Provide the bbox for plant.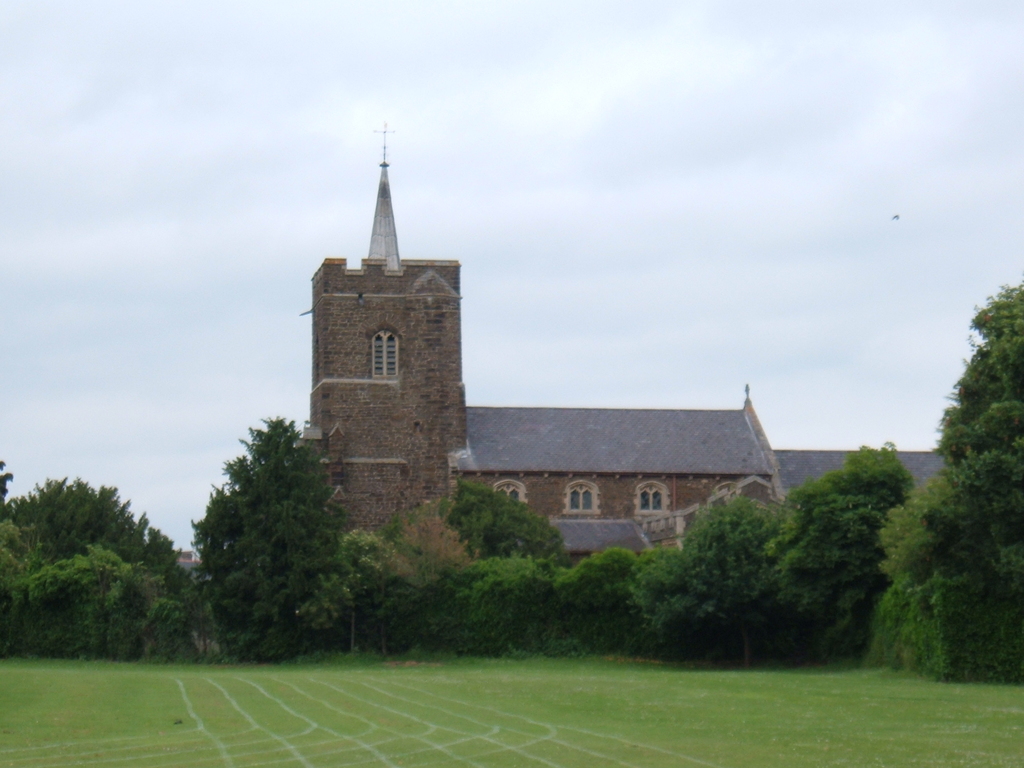
locate(189, 413, 361, 652).
